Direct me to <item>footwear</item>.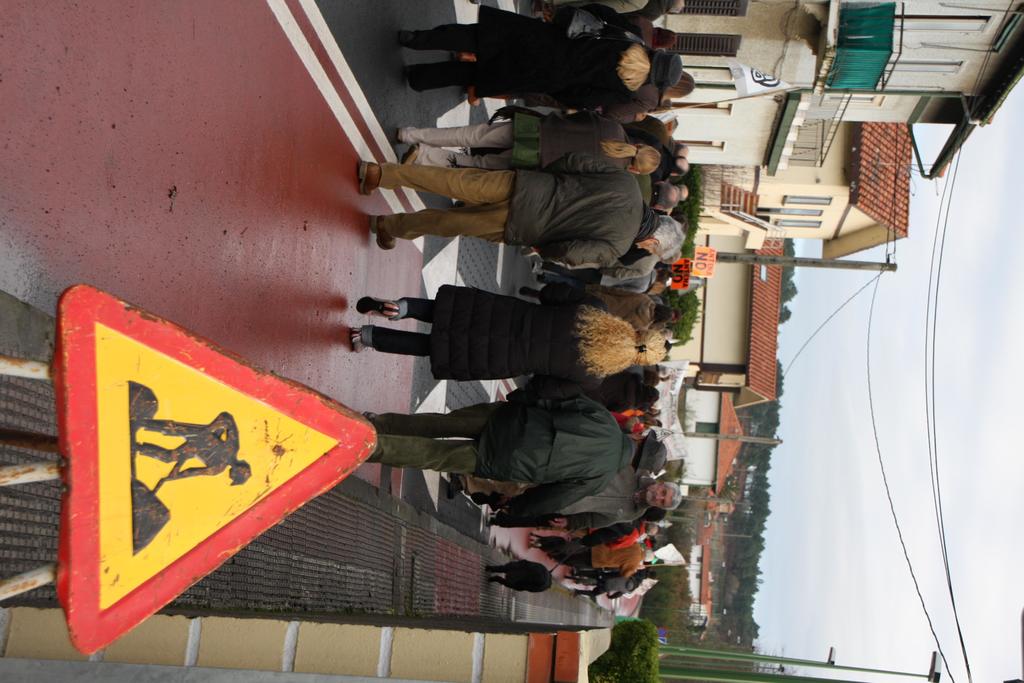
Direction: 354 156 378 197.
